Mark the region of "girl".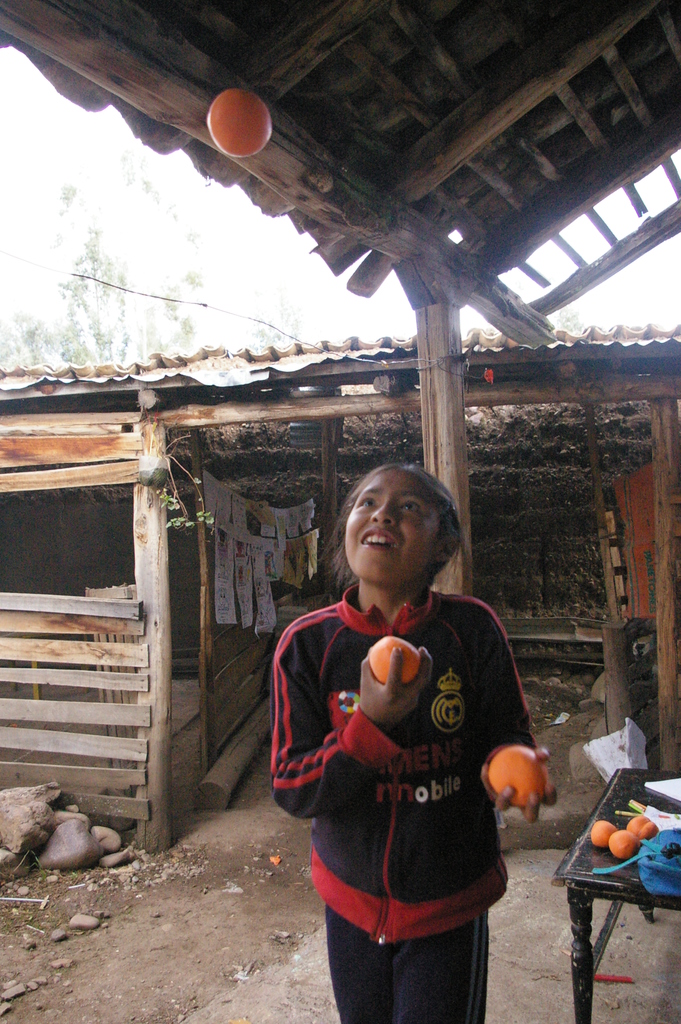
Region: <region>263, 457, 561, 1023</region>.
